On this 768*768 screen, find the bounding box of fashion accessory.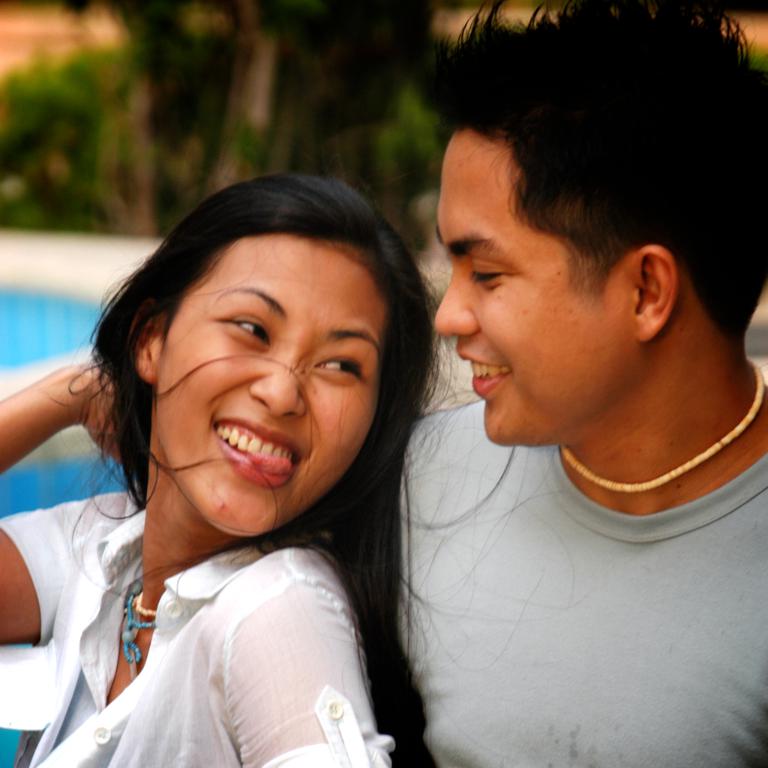
Bounding box: x1=558 y1=361 x2=765 y2=493.
